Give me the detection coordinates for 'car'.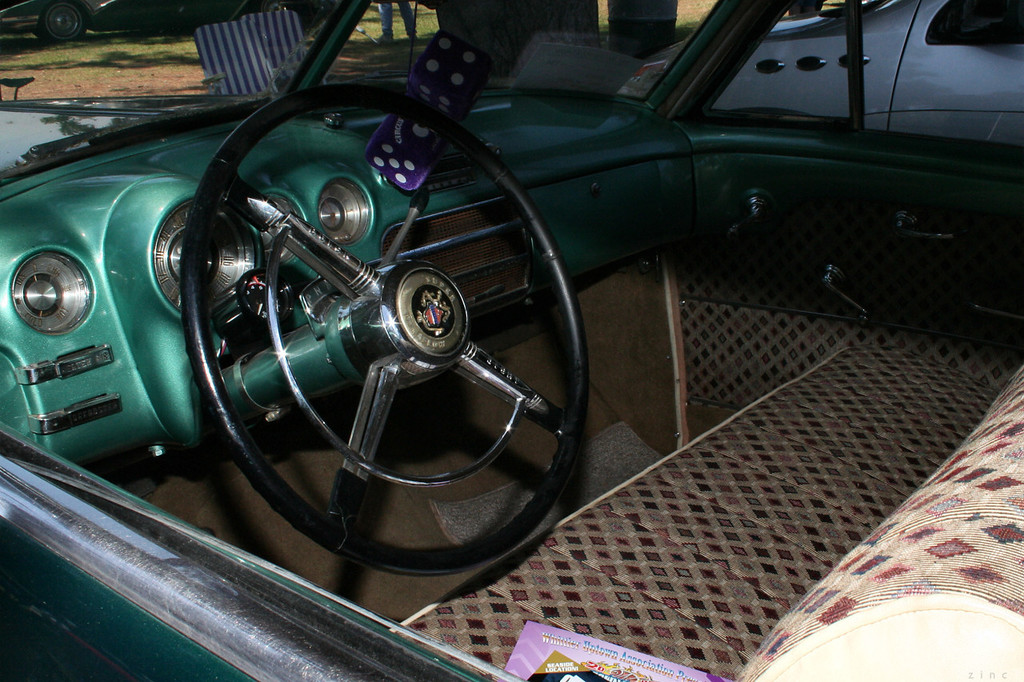
0 0 1023 681.
